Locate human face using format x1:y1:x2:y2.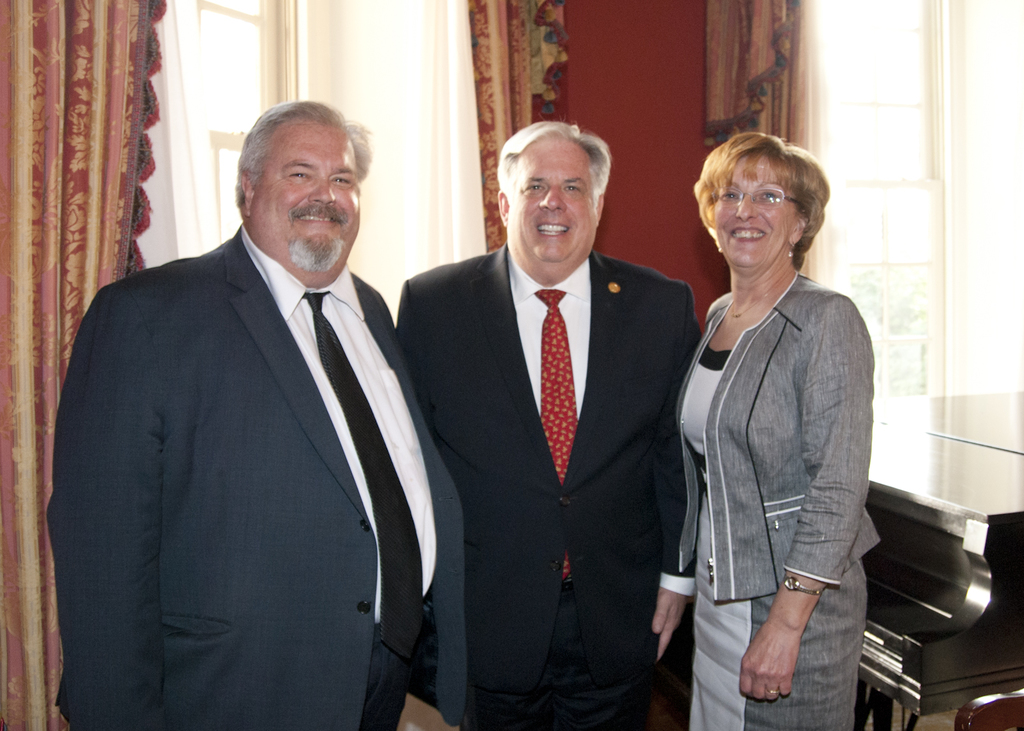
507:142:596:261.
